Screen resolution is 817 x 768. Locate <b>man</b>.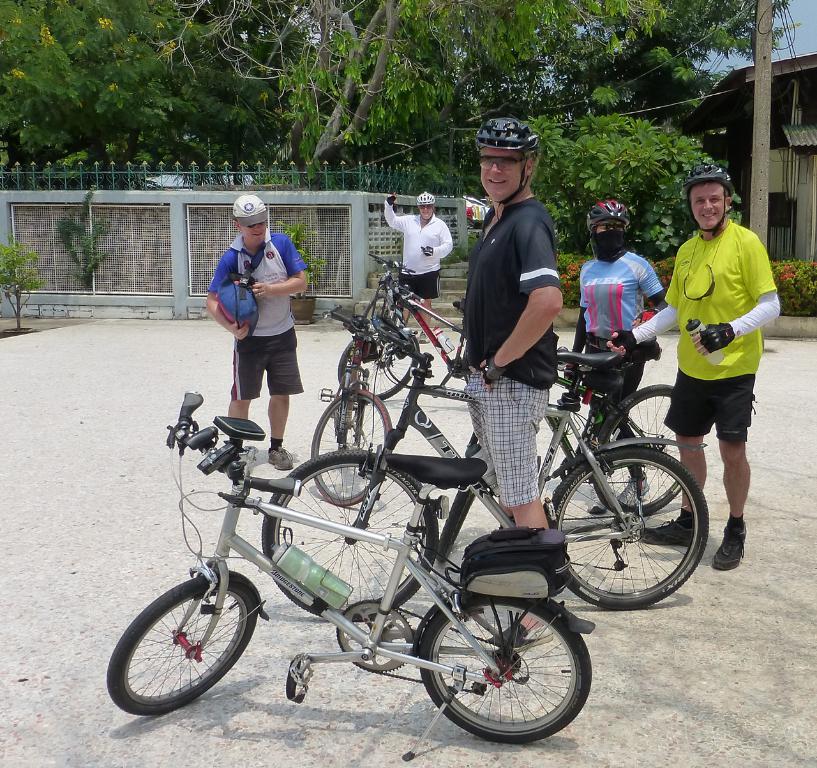
[601, 163, 786, 569].
